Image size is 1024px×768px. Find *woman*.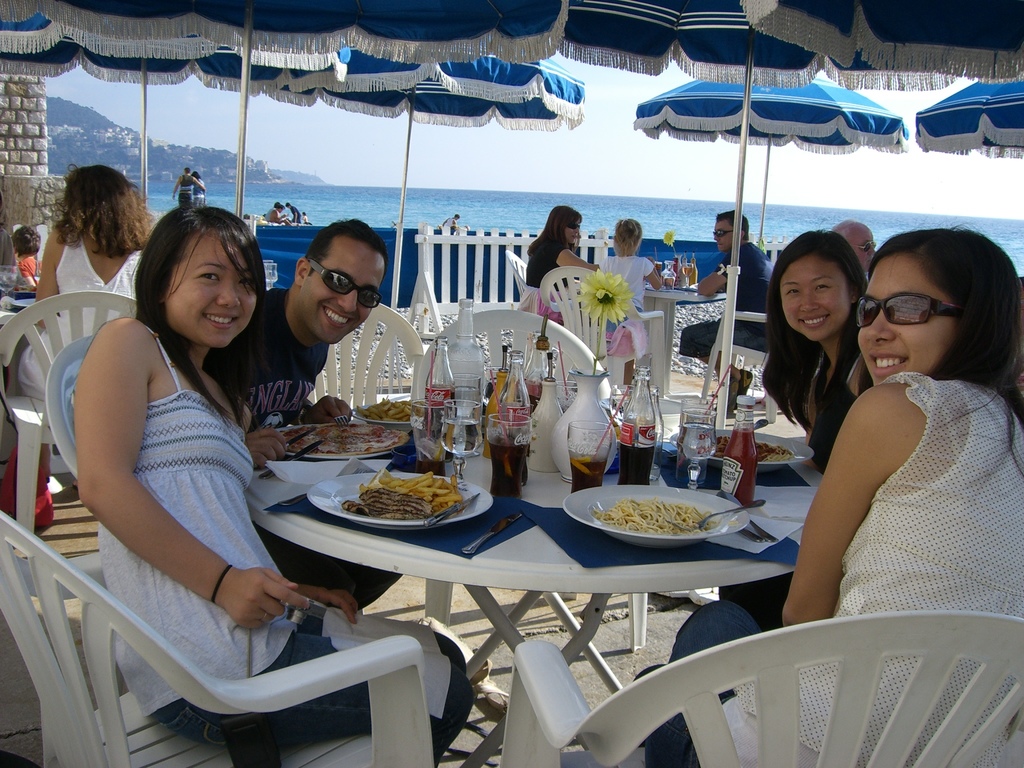
select_region(758, 228, 873, 477).
